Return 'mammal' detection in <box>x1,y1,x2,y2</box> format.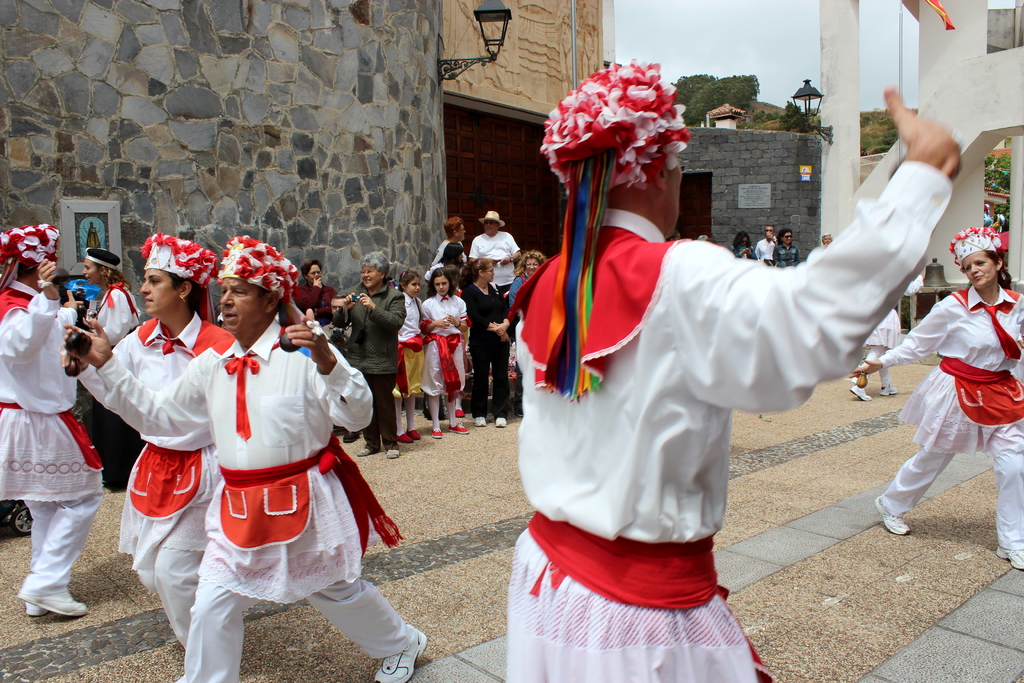
<box>429,212,468,279</box>.
